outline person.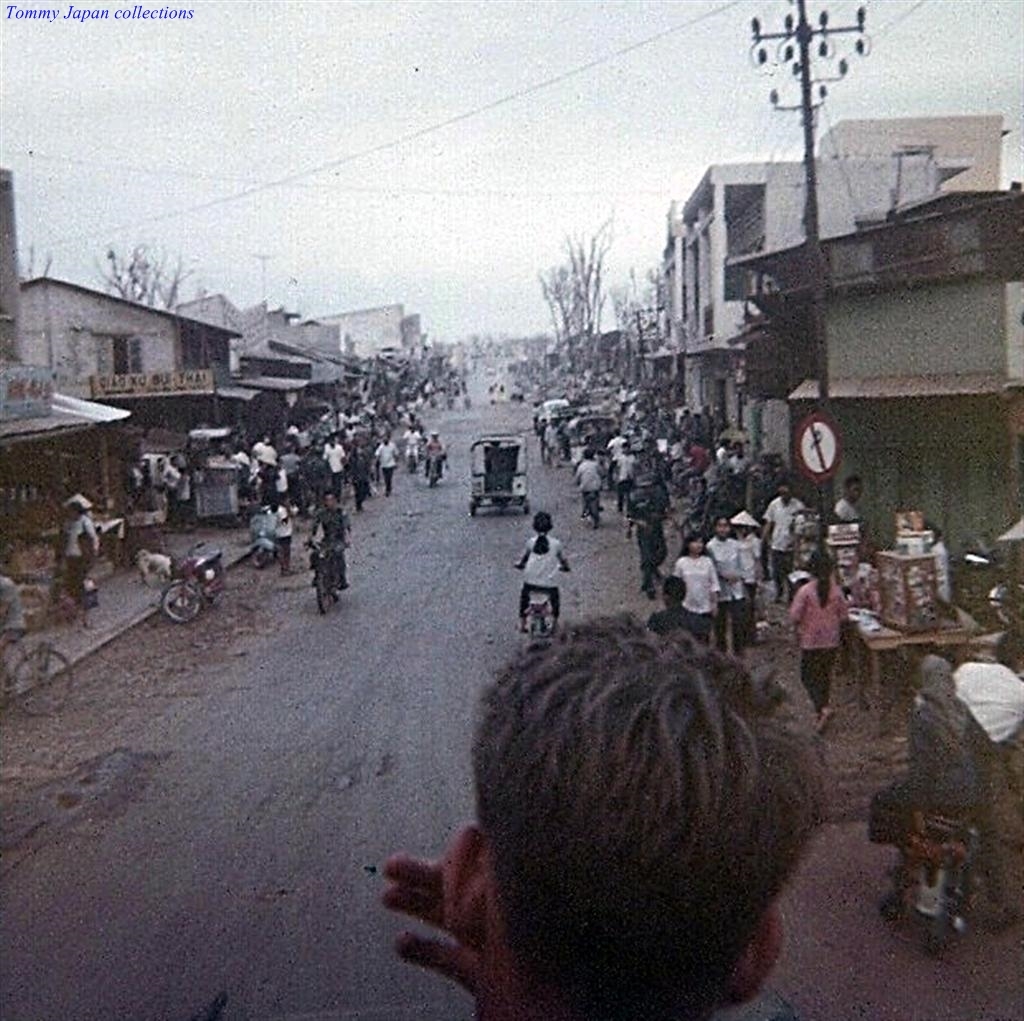
Outline: 863:671:1001:935.
